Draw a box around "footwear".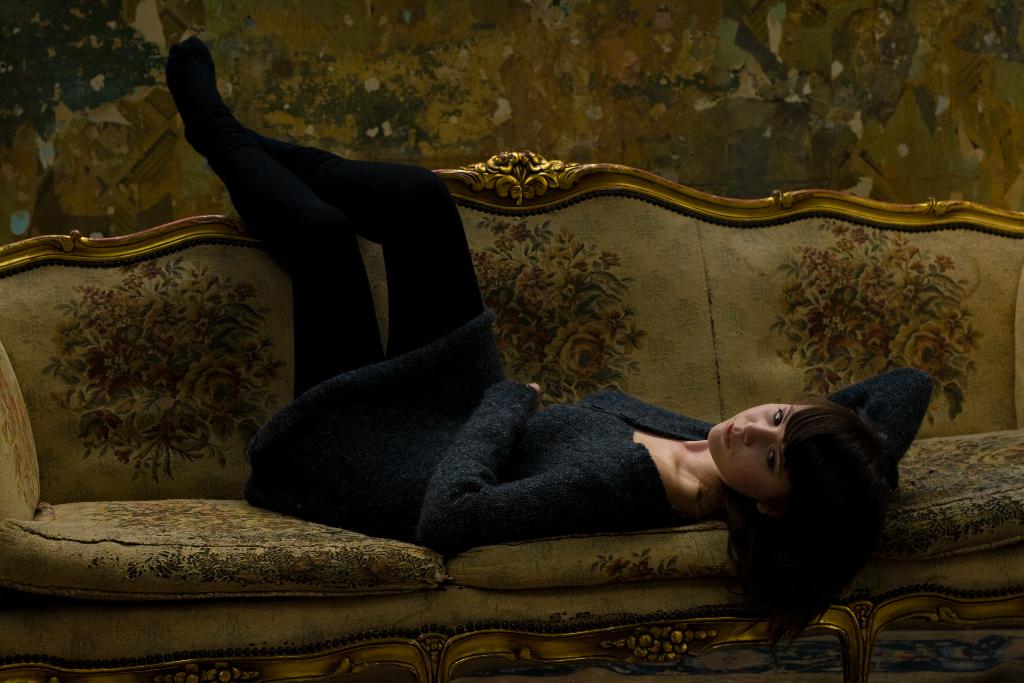
167/37/250/156.
